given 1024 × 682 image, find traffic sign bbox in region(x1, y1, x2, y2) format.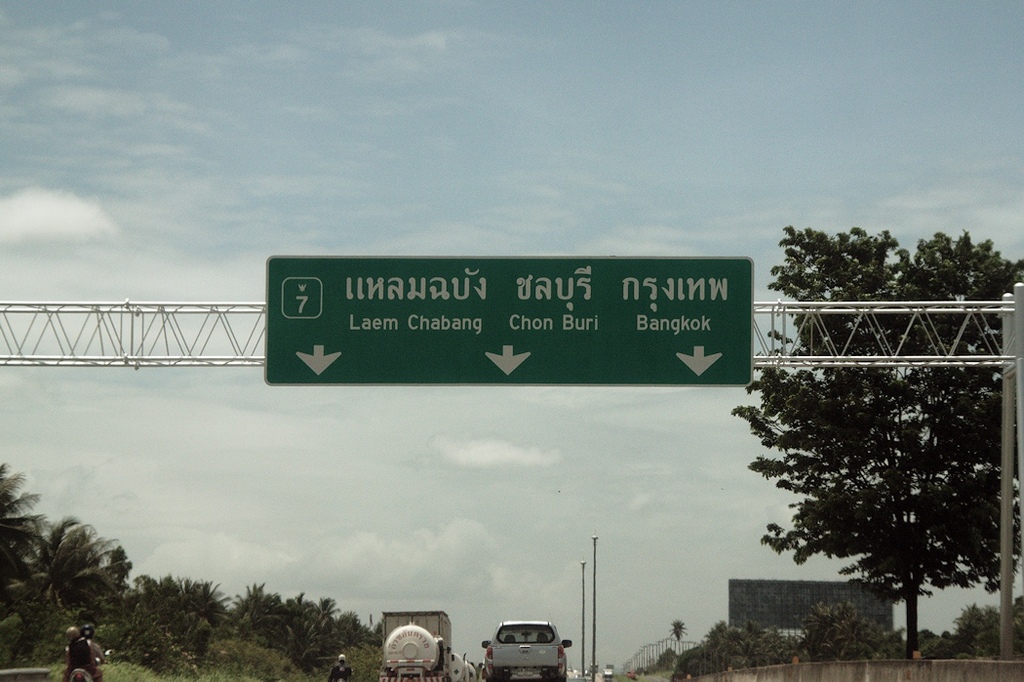
region(262, 260, 753, 383).
